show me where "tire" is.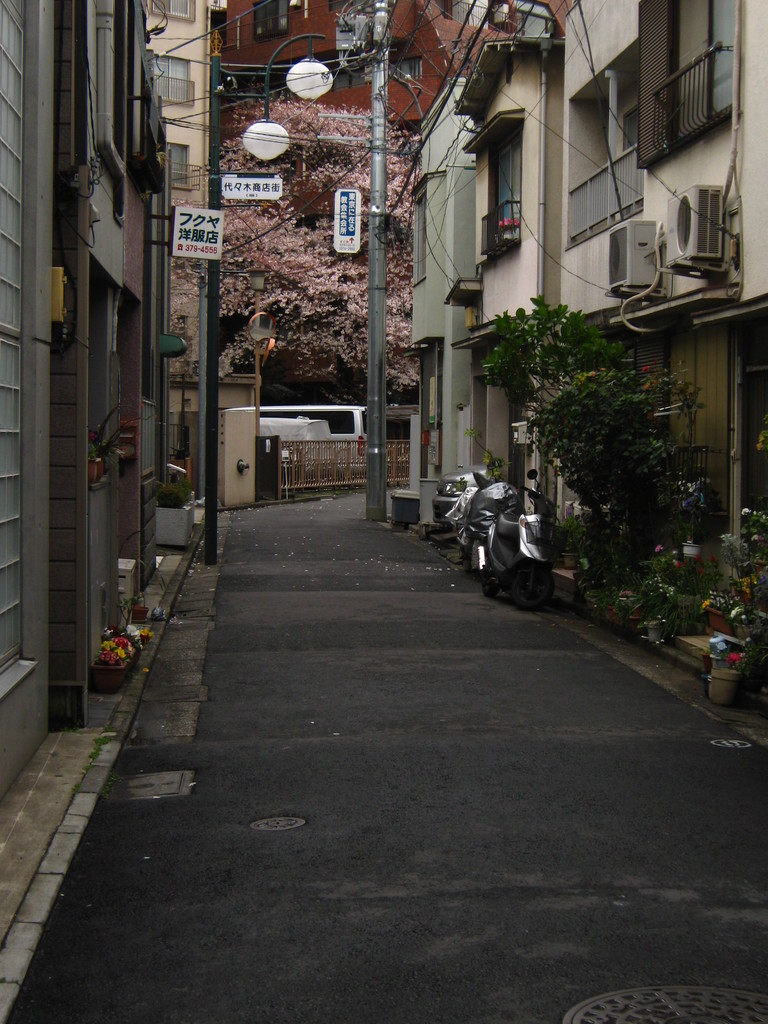
"tire" is at Rect(512, 568, 554, 612).
